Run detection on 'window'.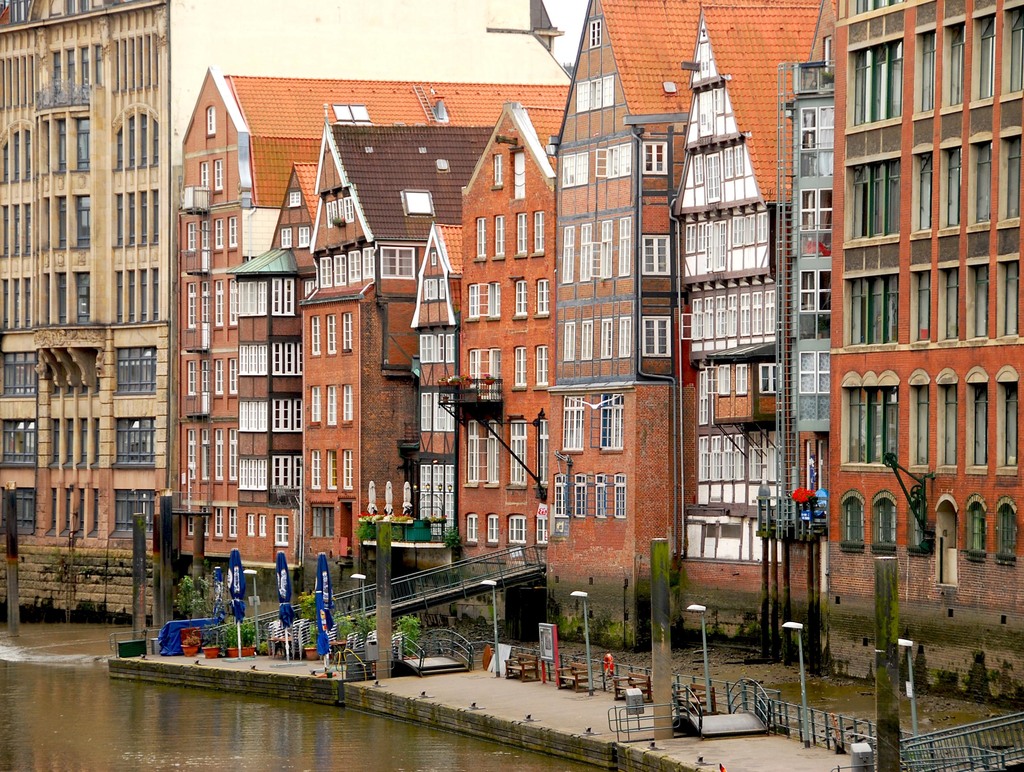
Result: [left=534, top=339, right=547, bottom=385].
